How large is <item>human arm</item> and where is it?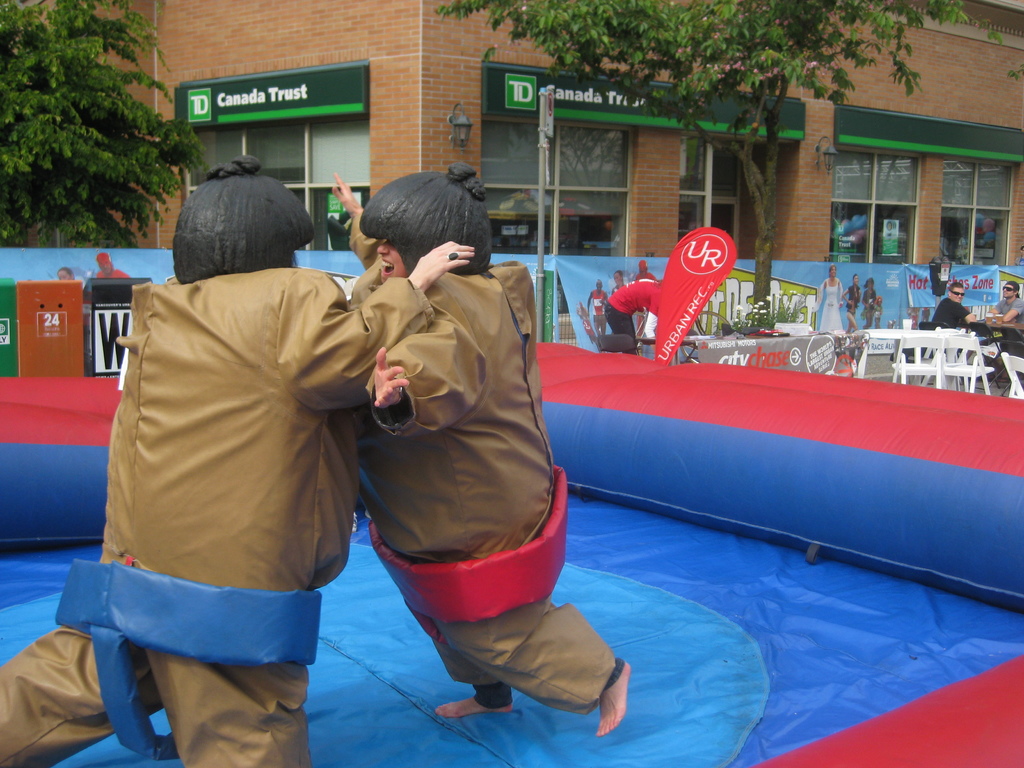
Bounding box: <box>332,173,398,296</box>.
